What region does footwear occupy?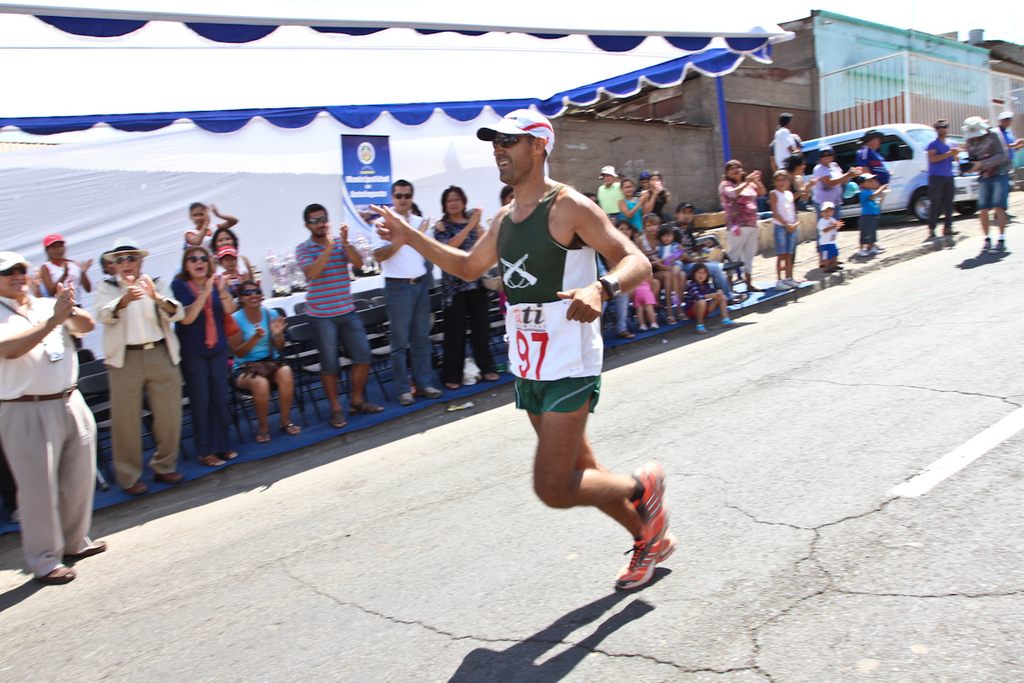
select_region(422, 384, 441, 400).
